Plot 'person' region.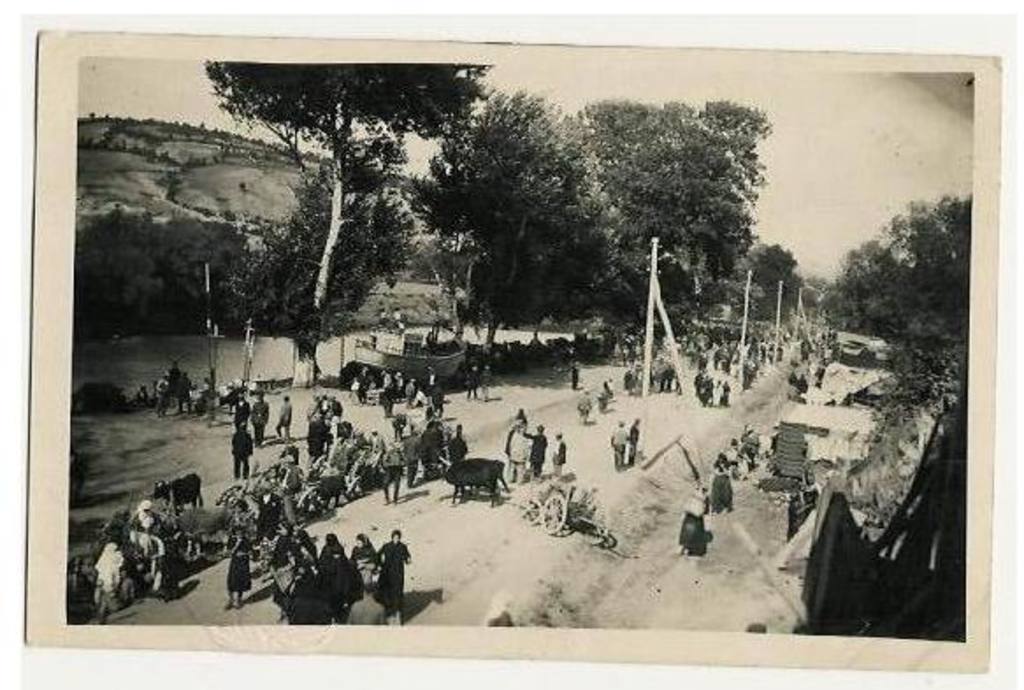
Plotted at {"left": 465, "top": 363, "right": 480, "bottom": 397}.
